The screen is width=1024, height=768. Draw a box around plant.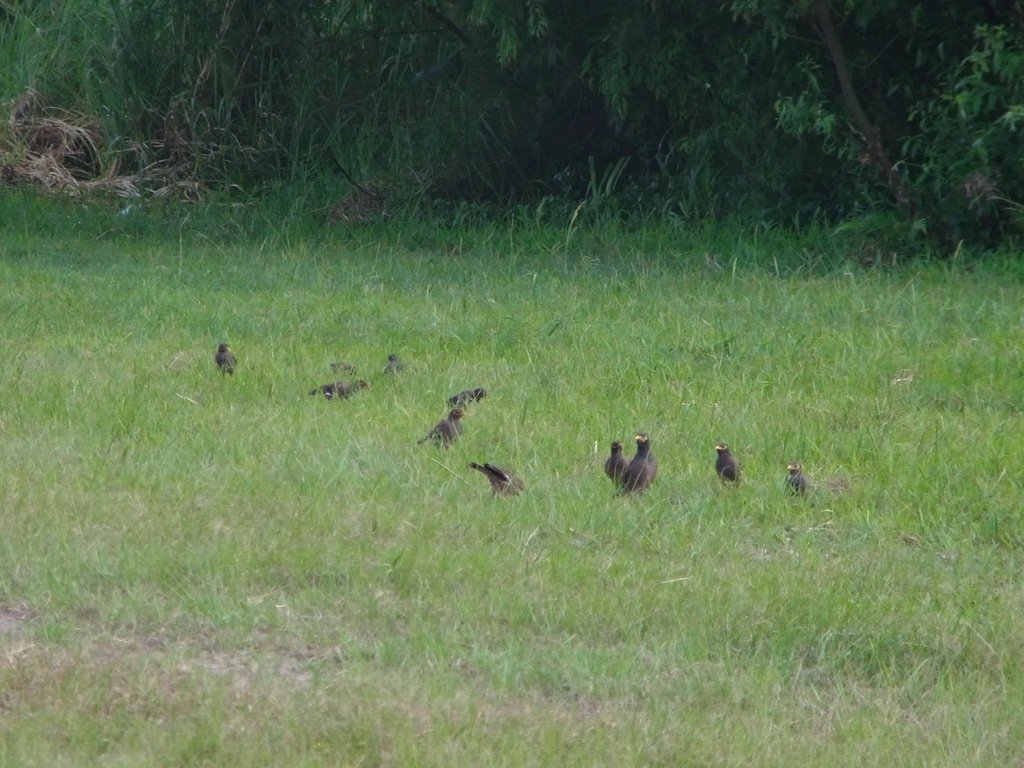
(left=1, top=126, right=1023, bottom=767).
